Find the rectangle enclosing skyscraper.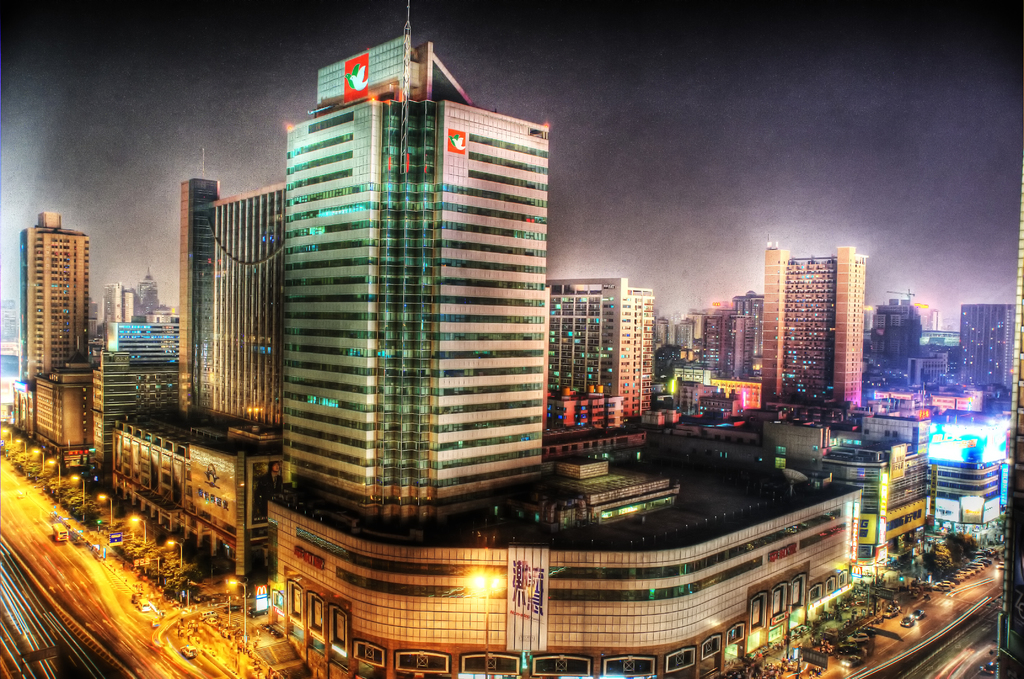
174:15:556:542.
